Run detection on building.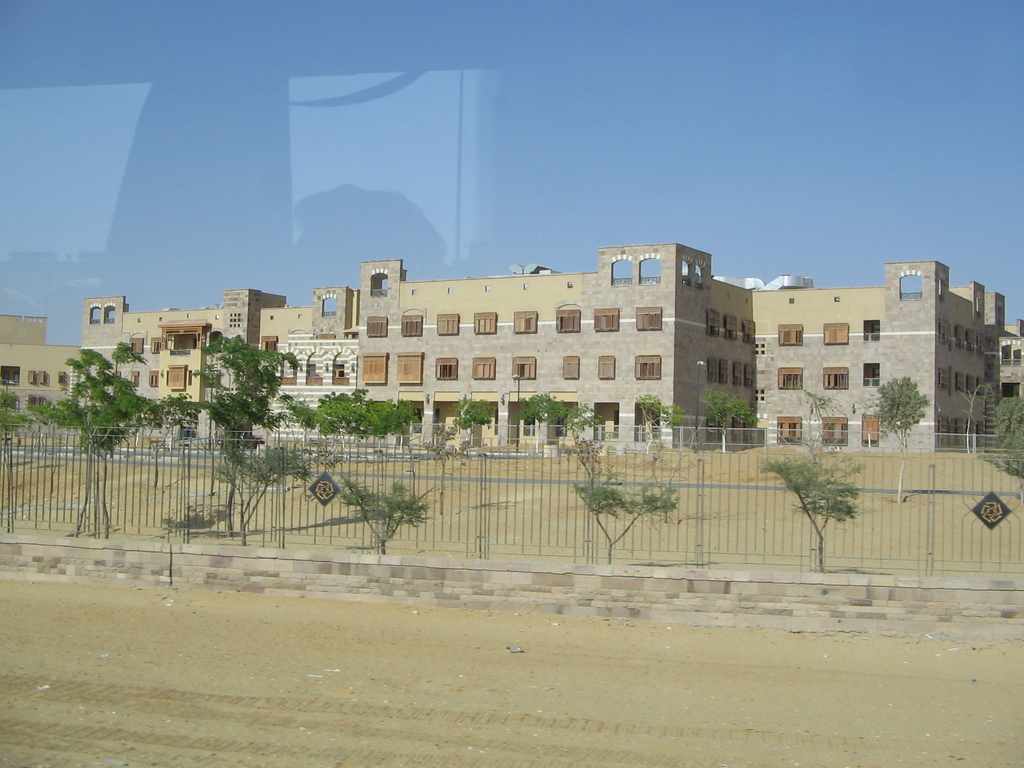
Result: locate(0, 280, 354, 446).
